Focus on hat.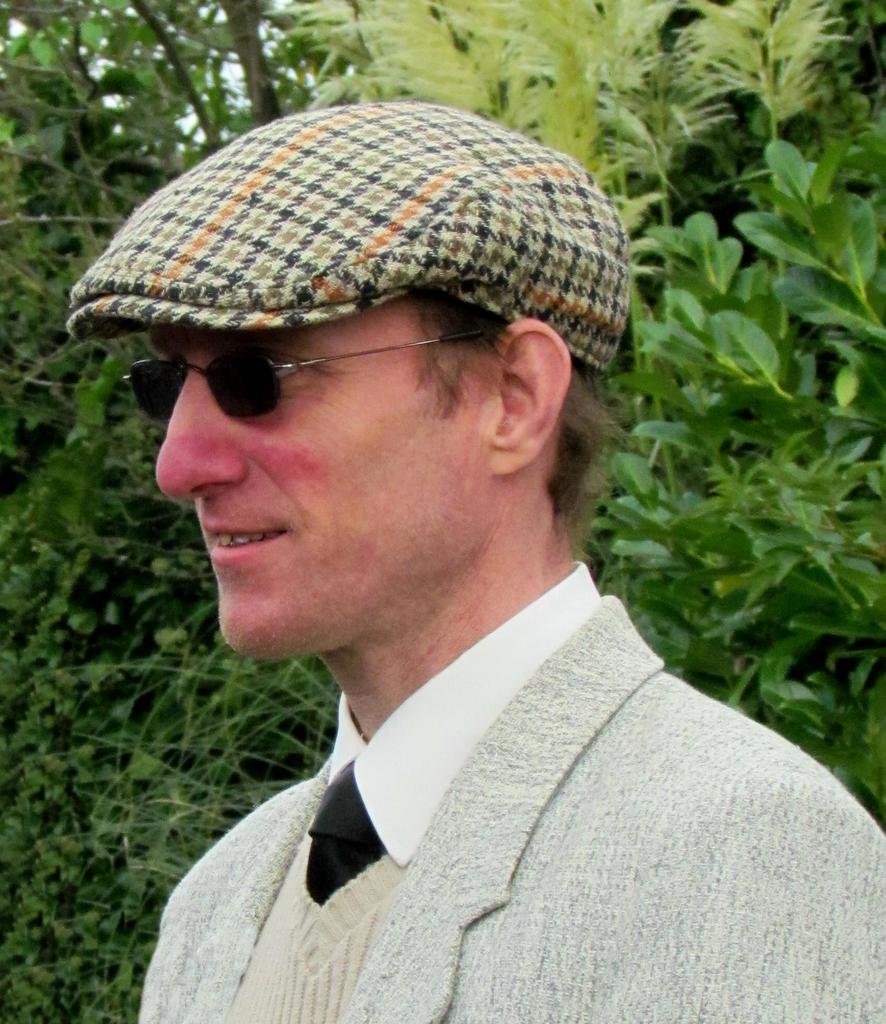
Focused at bbox=(67, 97, 628, 376).
